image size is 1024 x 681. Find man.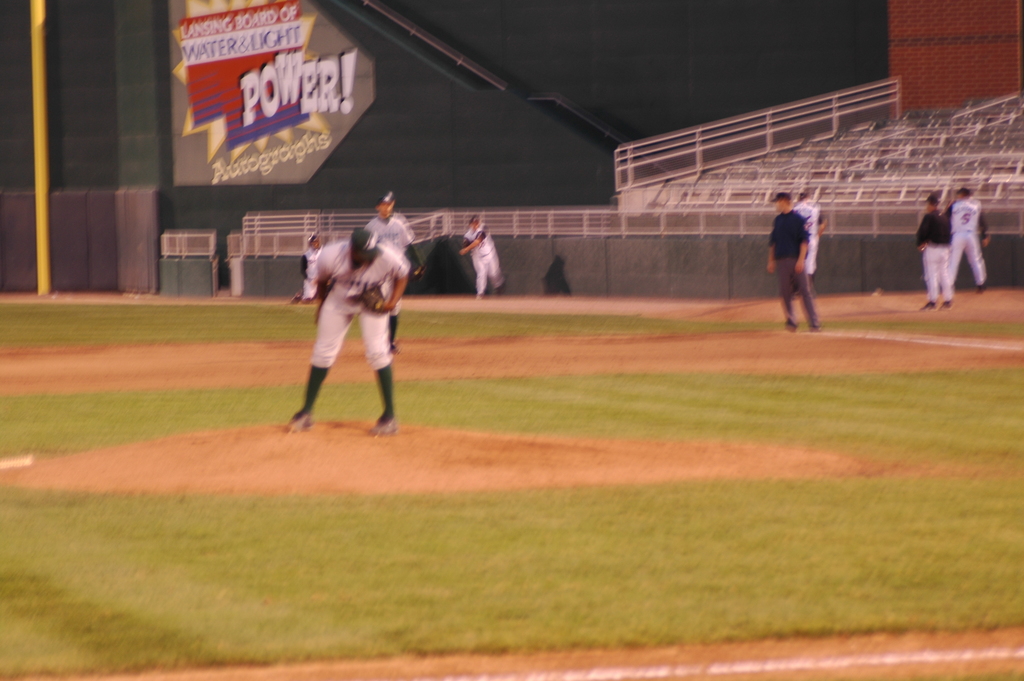
crop(917, 192, 955, 314).
